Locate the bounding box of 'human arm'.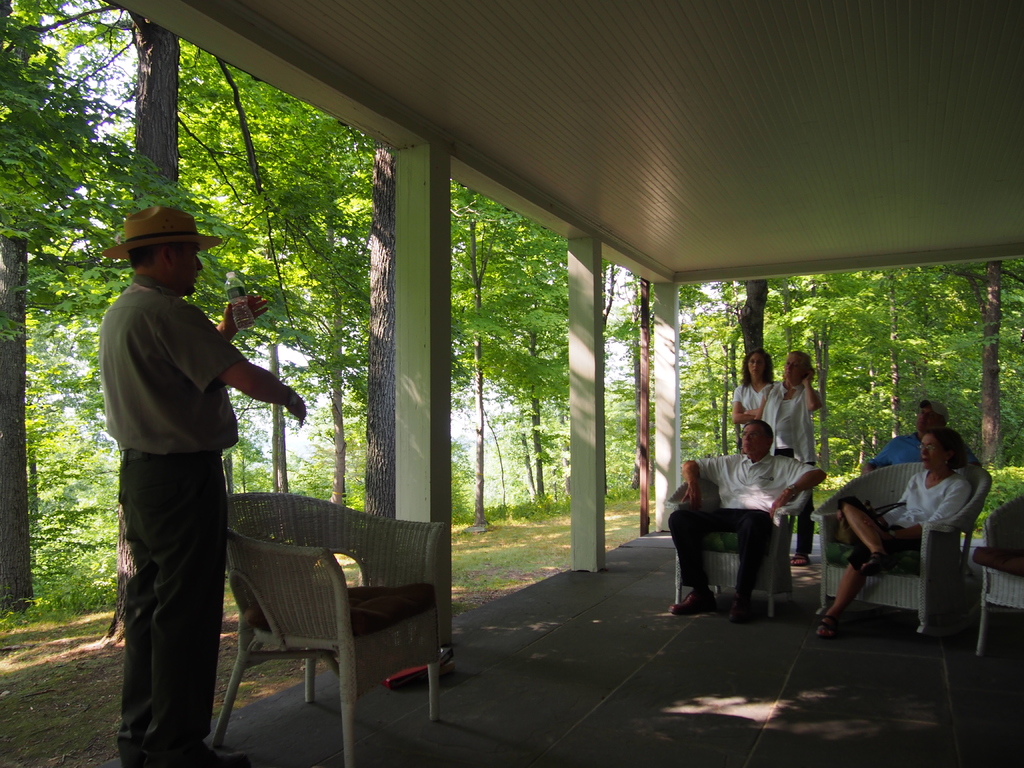
Bounding box: region(215, 287, 276, 336).
